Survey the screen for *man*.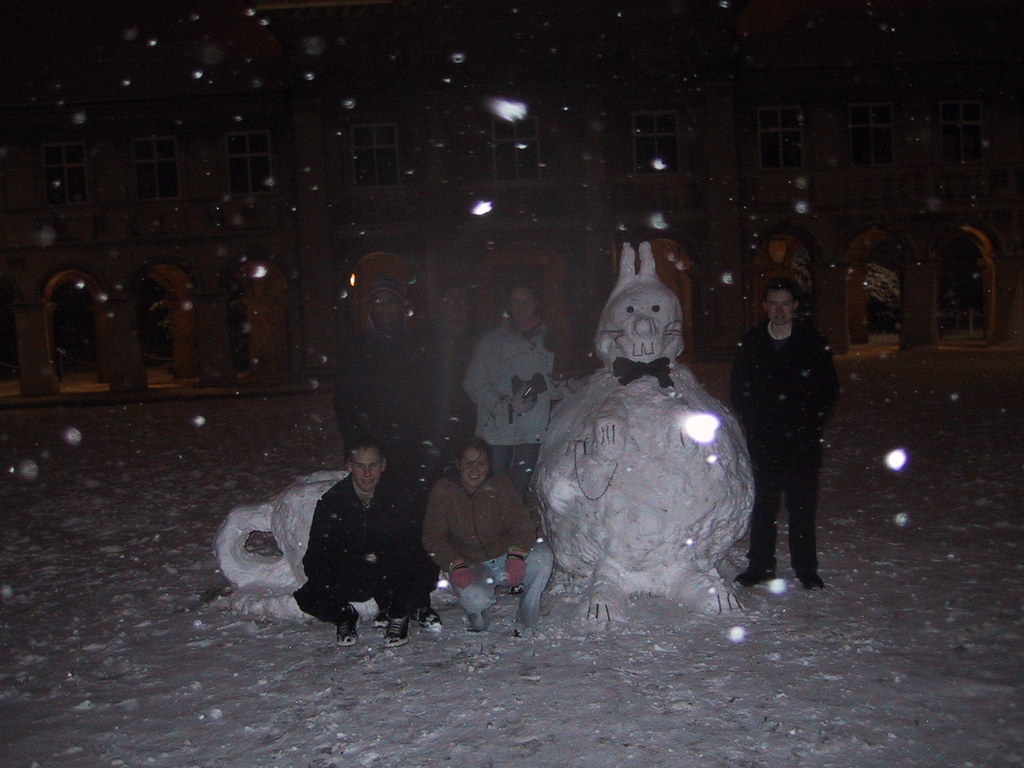
Survey found: [300, 435, 438, 650].
